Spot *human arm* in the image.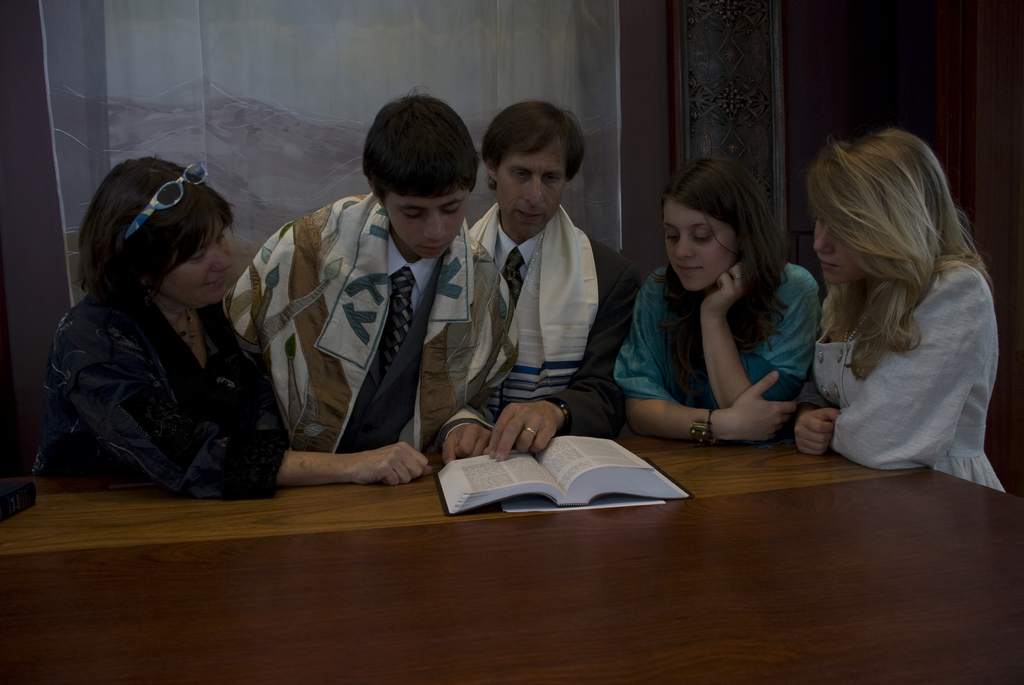
*human arm* found at (502, 243, 613, 452).
